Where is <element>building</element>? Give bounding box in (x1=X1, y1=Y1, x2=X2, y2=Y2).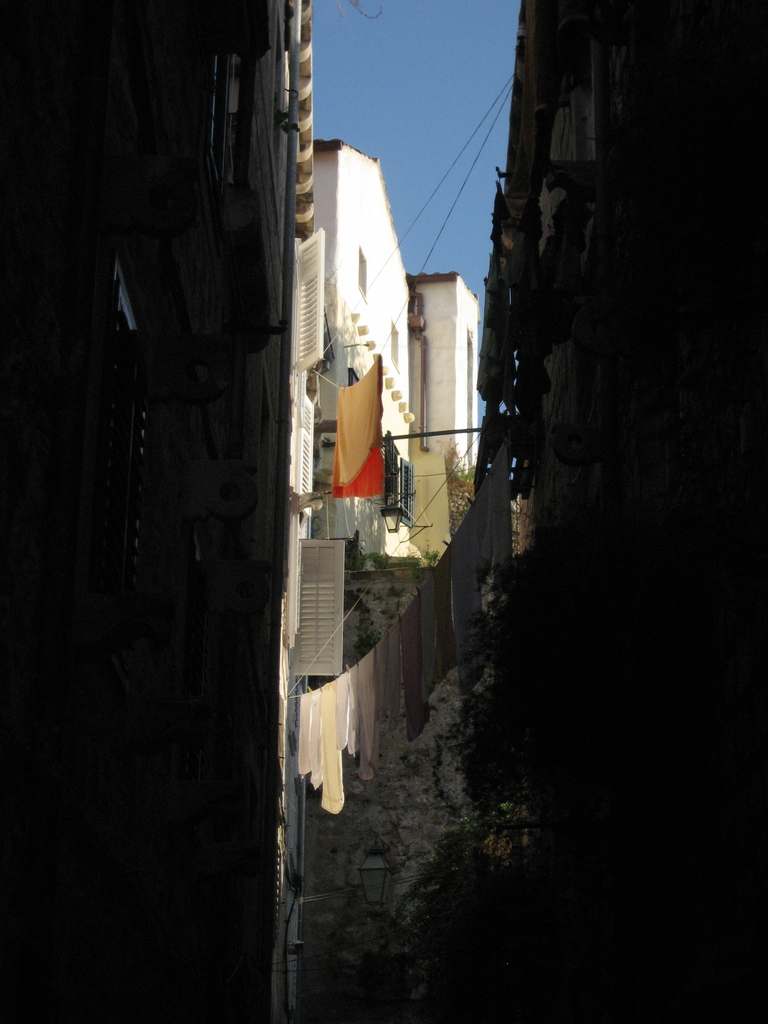
(x1=314, y1=140, x2=417, y2=557).
